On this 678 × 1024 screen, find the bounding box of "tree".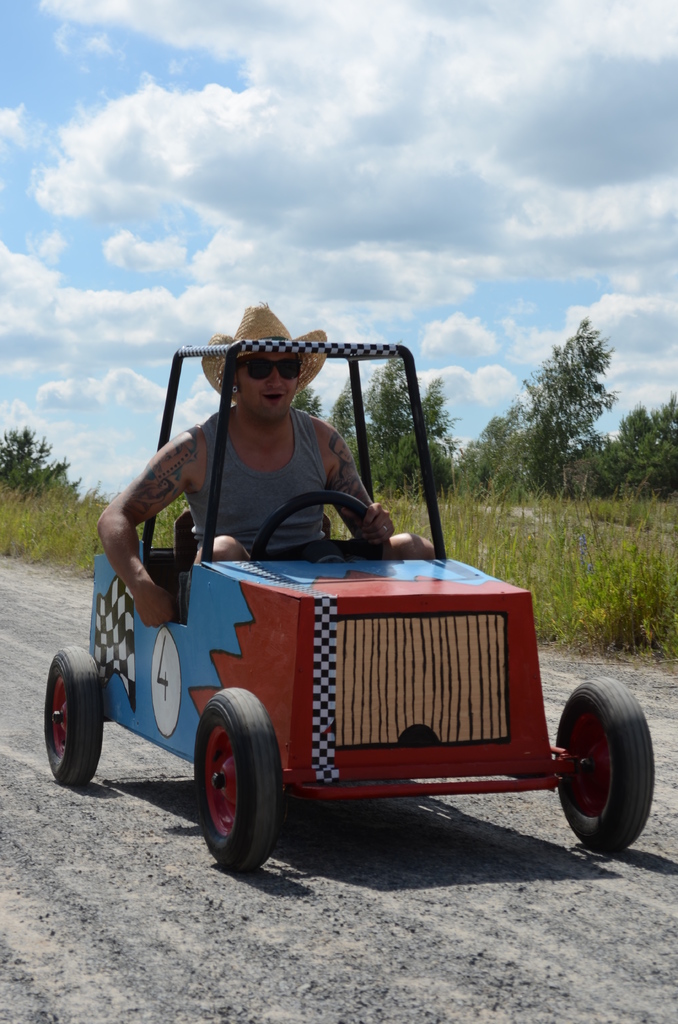
Bounding box: bbox=[0, 424, 75, 510].
